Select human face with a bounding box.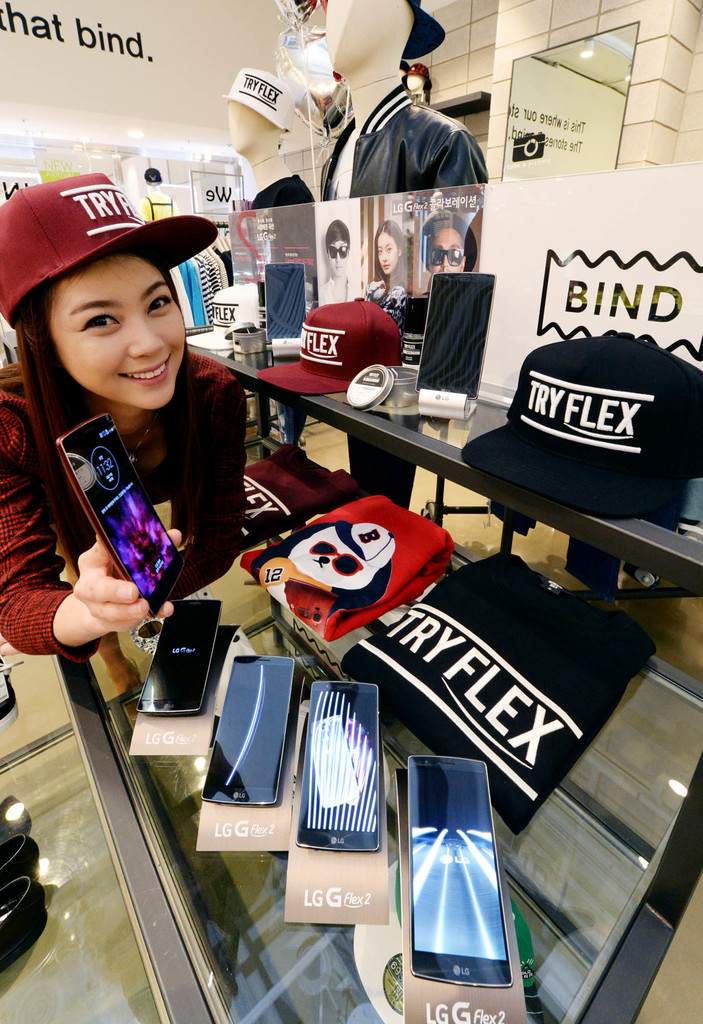
rect(323, 240, 347, 271).
